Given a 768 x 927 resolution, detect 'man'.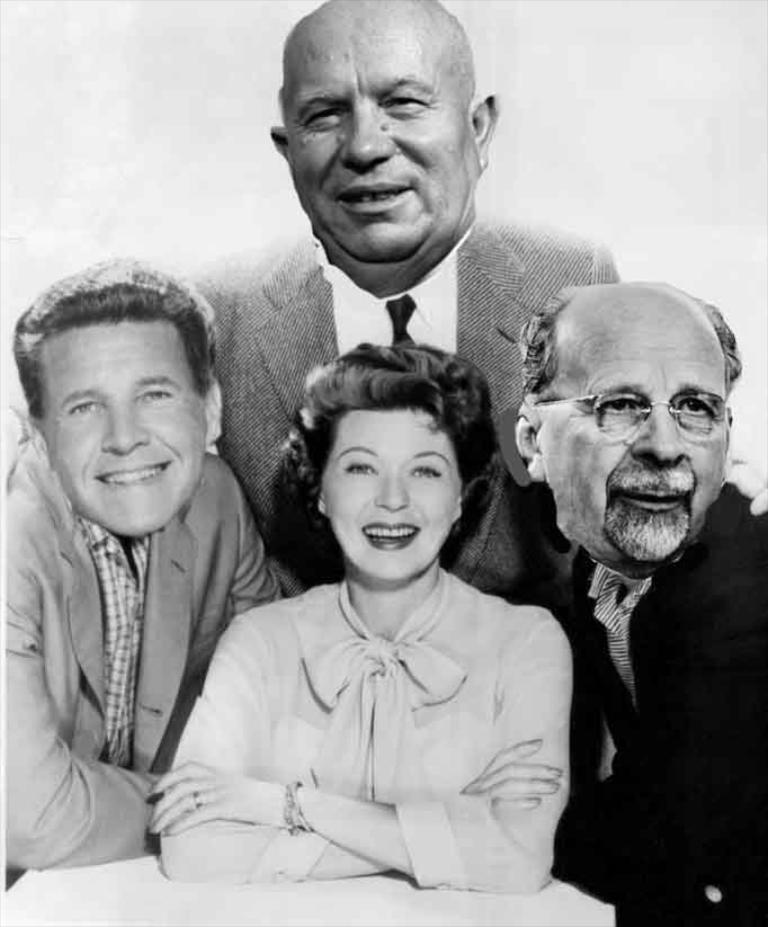
rect(2, 0, 618, 829).
